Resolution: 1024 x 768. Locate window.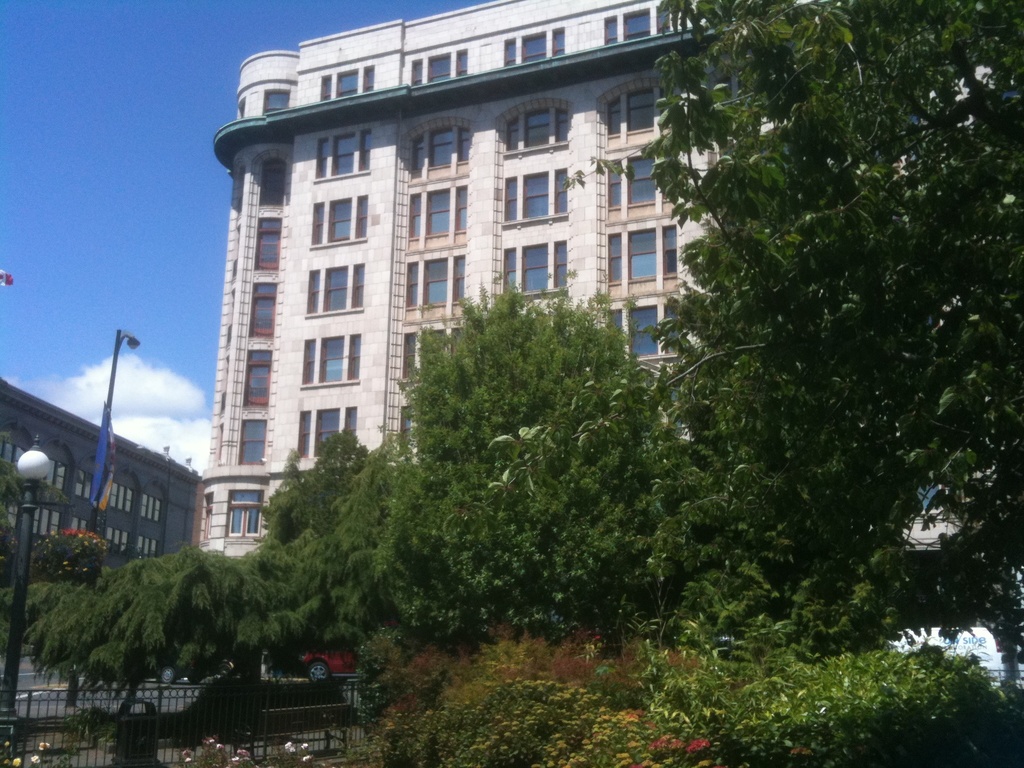
(x1=456, y1=188, x2=465, y2=230).
